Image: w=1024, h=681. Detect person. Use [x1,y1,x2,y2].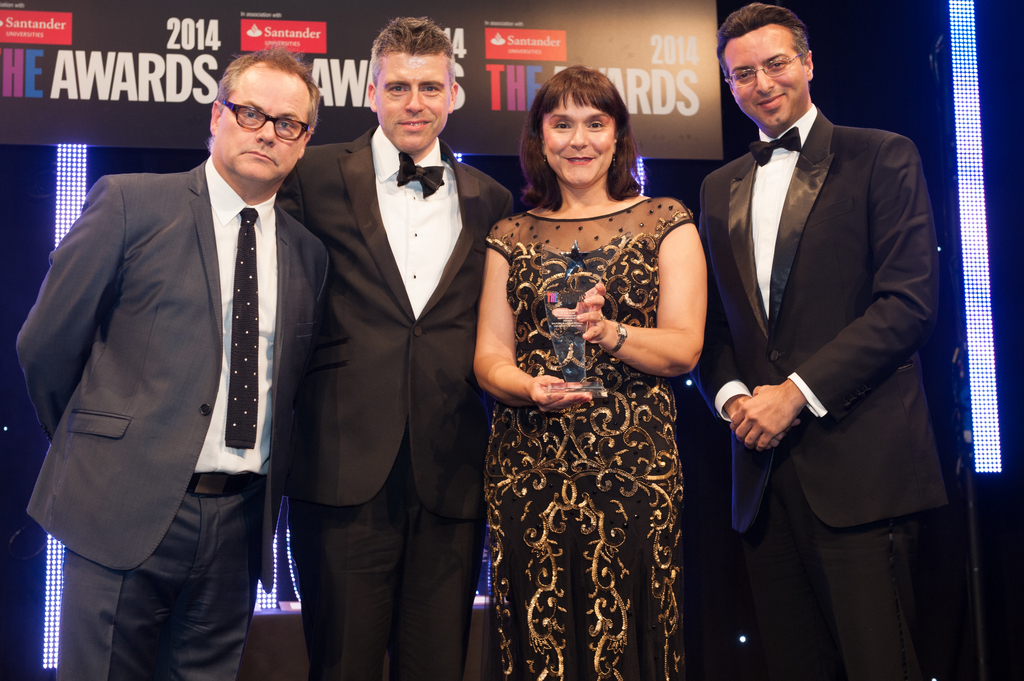
[279,15,521,678].
